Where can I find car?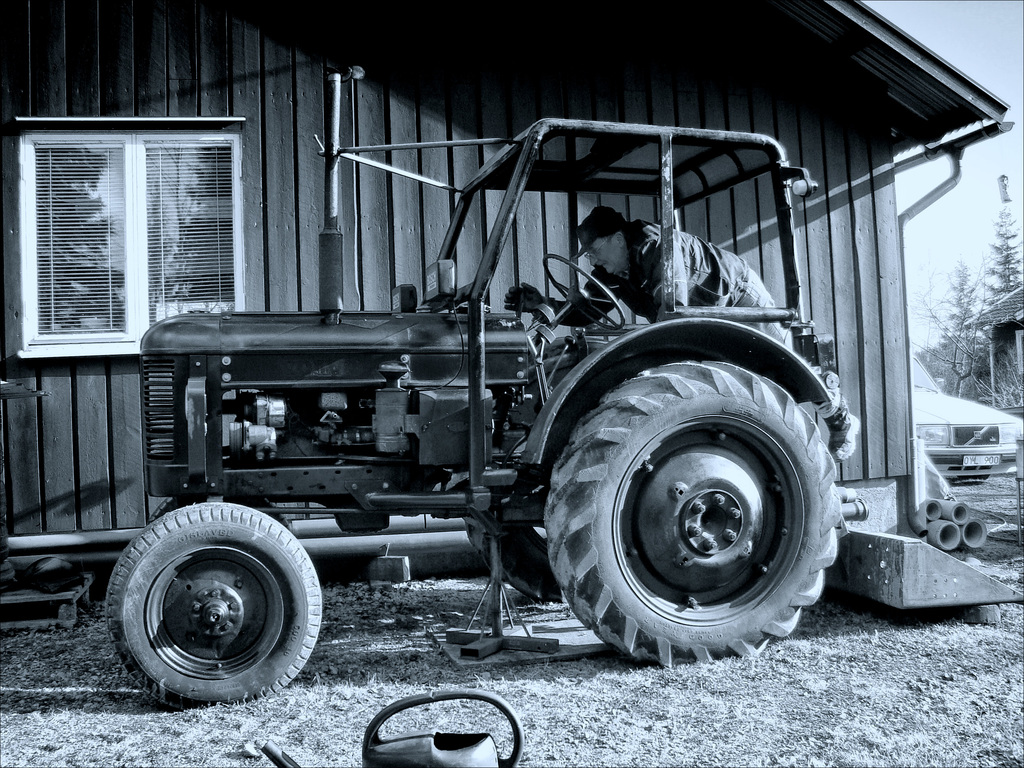
You can find it at pyautogui.locateOnScreen(907, 351, 1018, 484).
